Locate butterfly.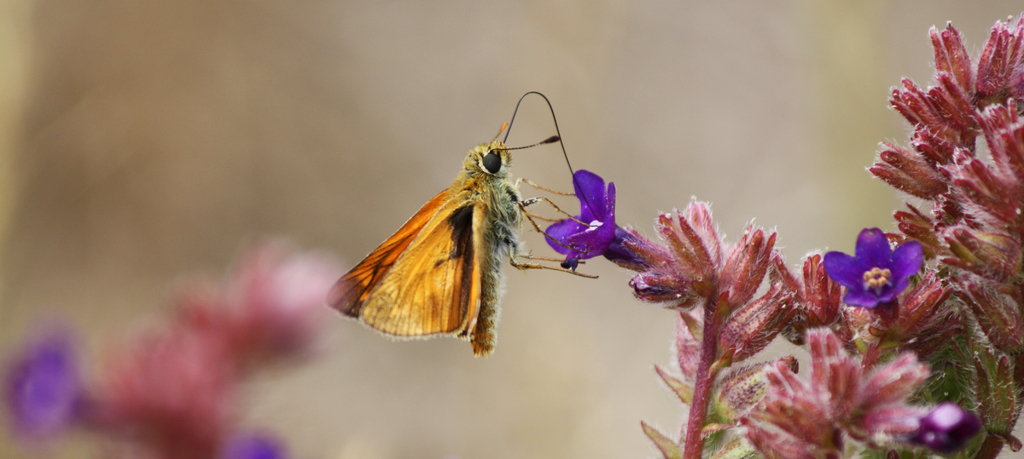
Bounding box: left=321, top=81, right=633, bottom=354.
